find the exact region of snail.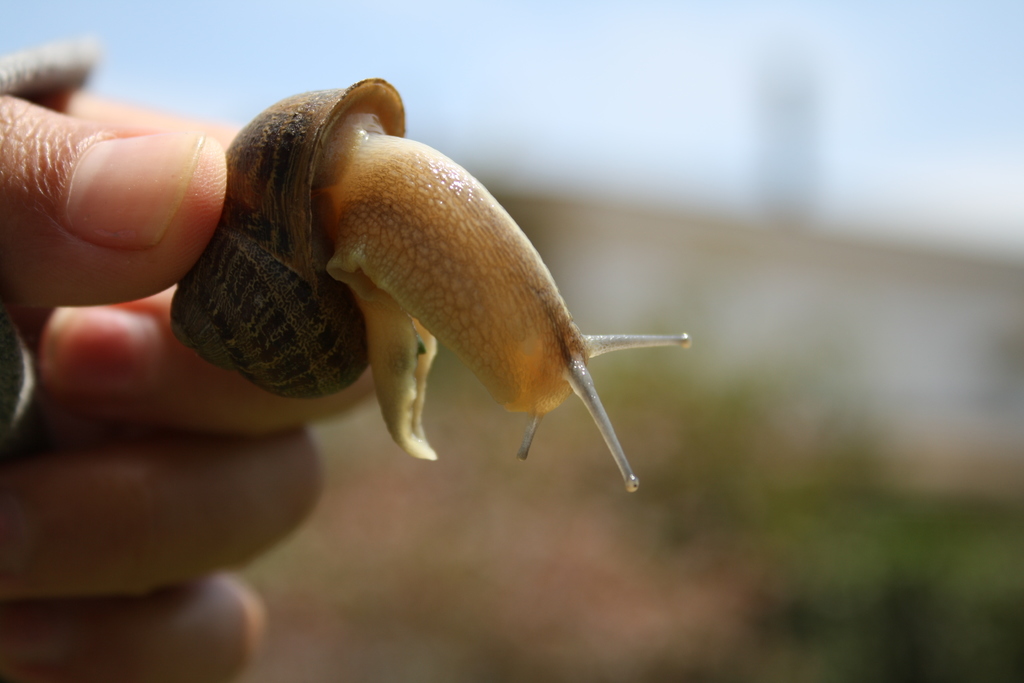
Exact region: 166, 74, 694, 496.
